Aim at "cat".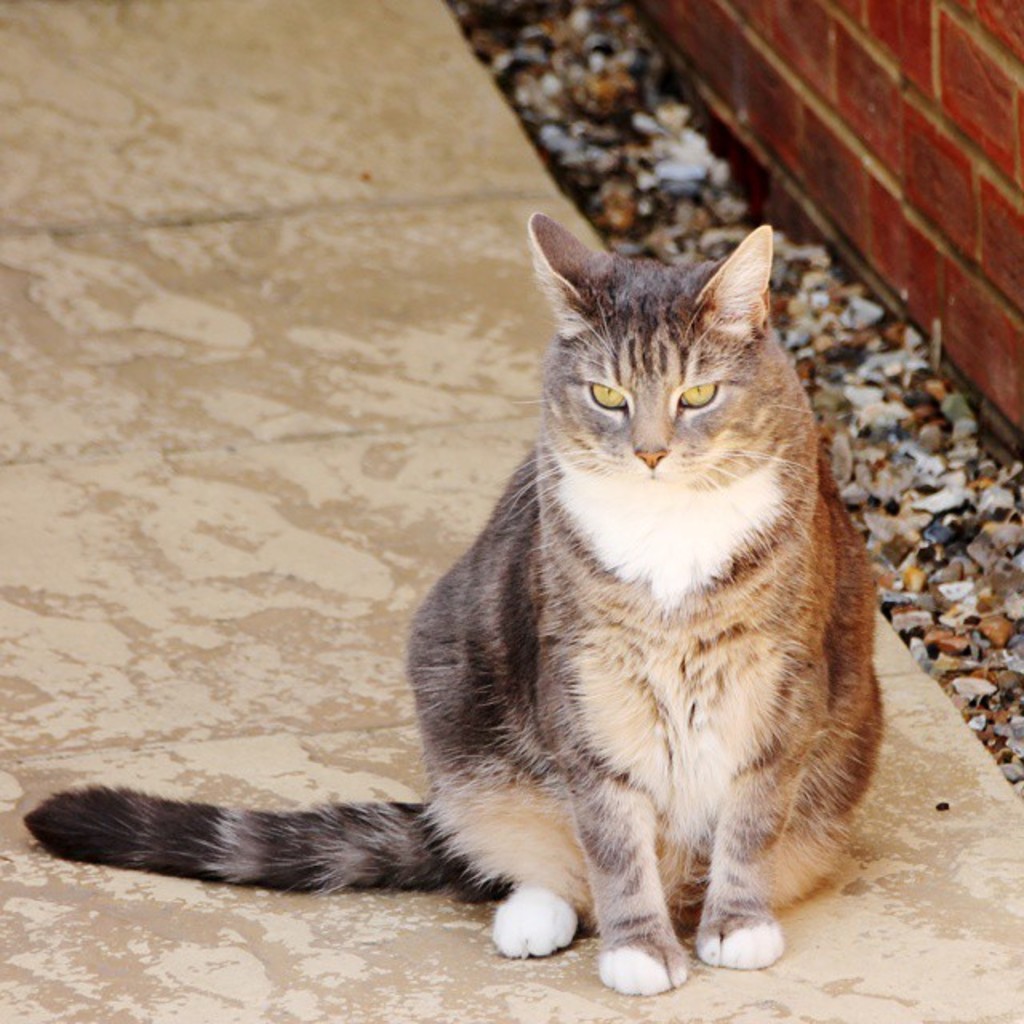
Aimed at pyautogui.locateOnScreen(14, 210, 890, 997).
